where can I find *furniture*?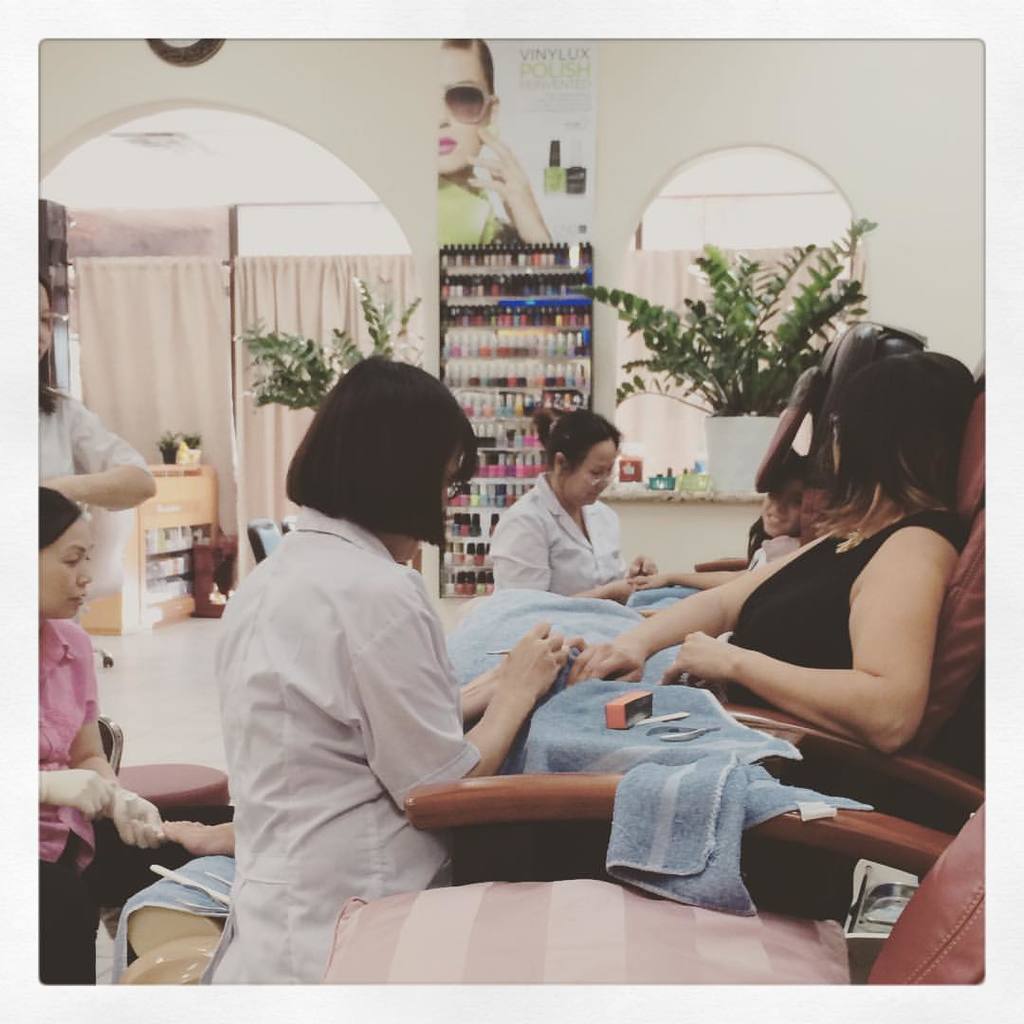
You can find it at 244/516/281/559.
